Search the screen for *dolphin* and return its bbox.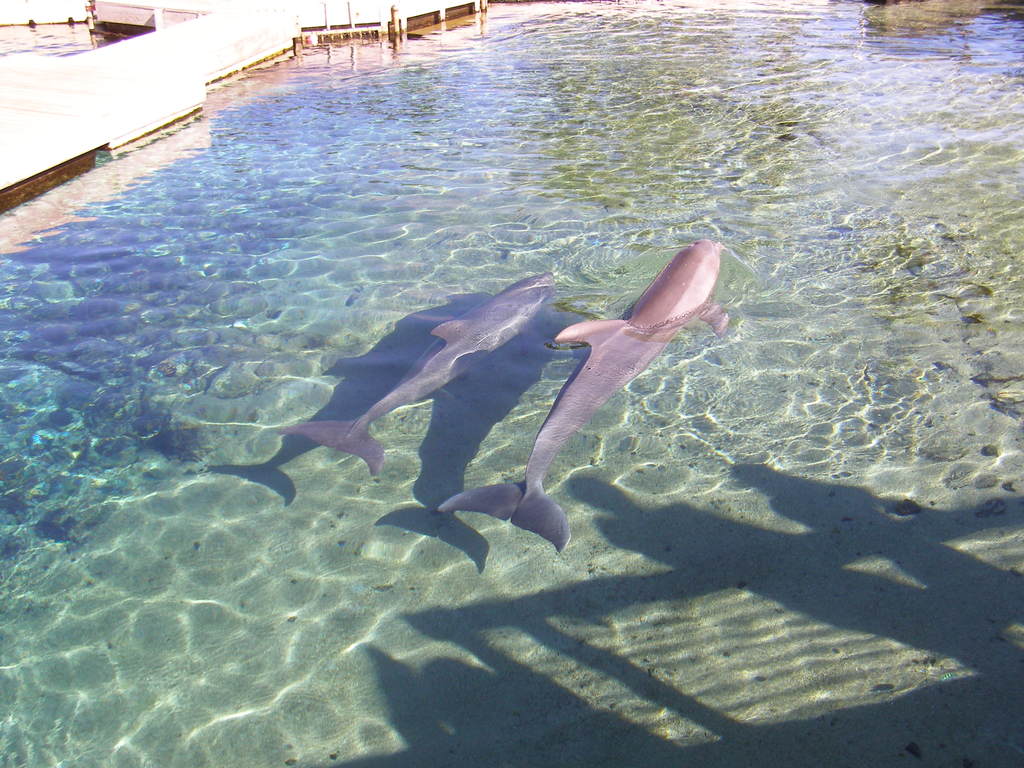
Found: [275,269,553,478].
